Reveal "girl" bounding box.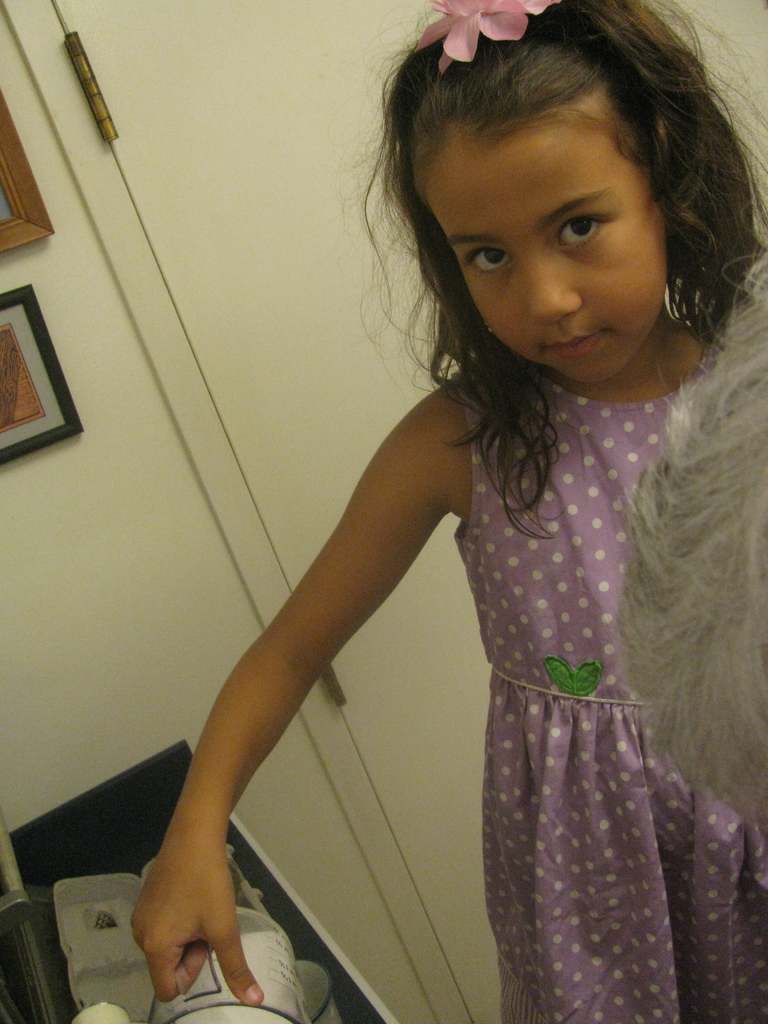
Revealed: (131,0,767,1023).
